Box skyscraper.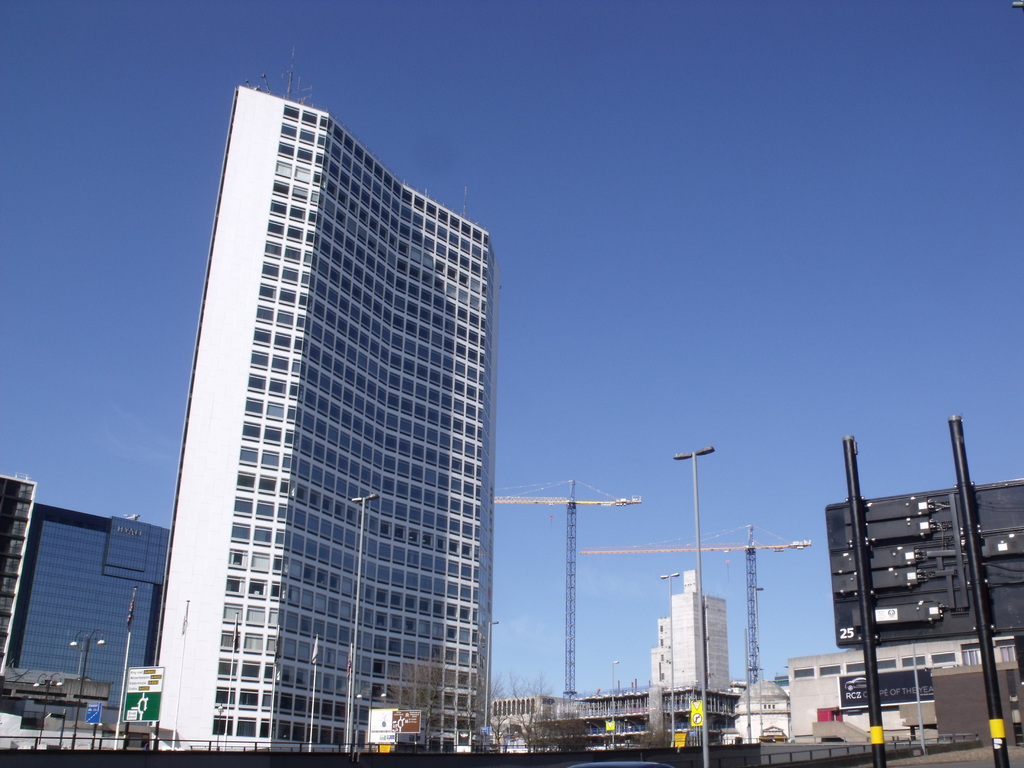
(left=34, top=482, right=170, bottom=745).
